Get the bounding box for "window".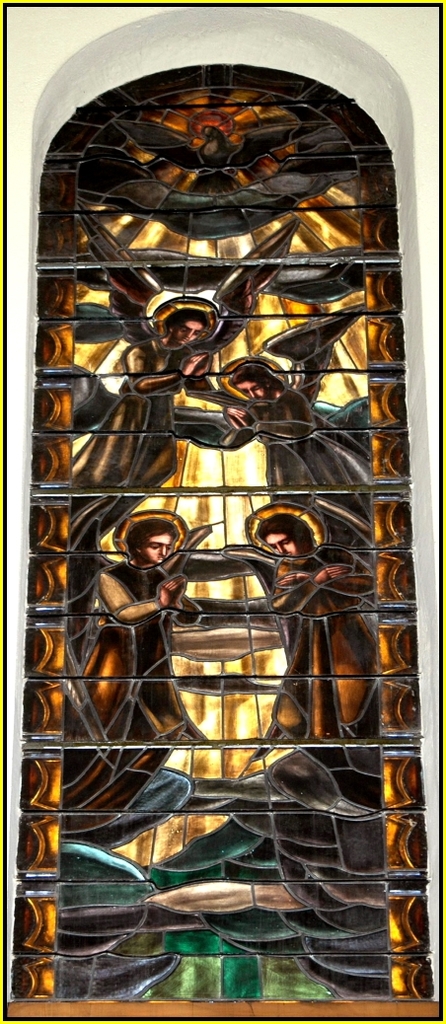
Rect(12, 67, 437, 1017).
